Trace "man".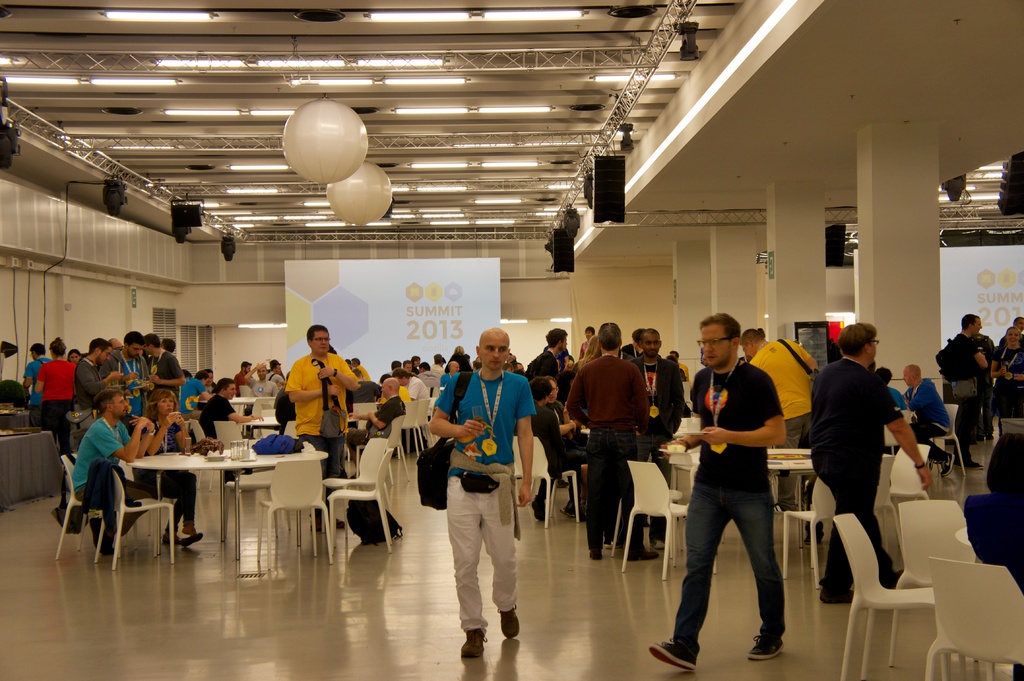
Traced to 143, 333, 184, 392.
